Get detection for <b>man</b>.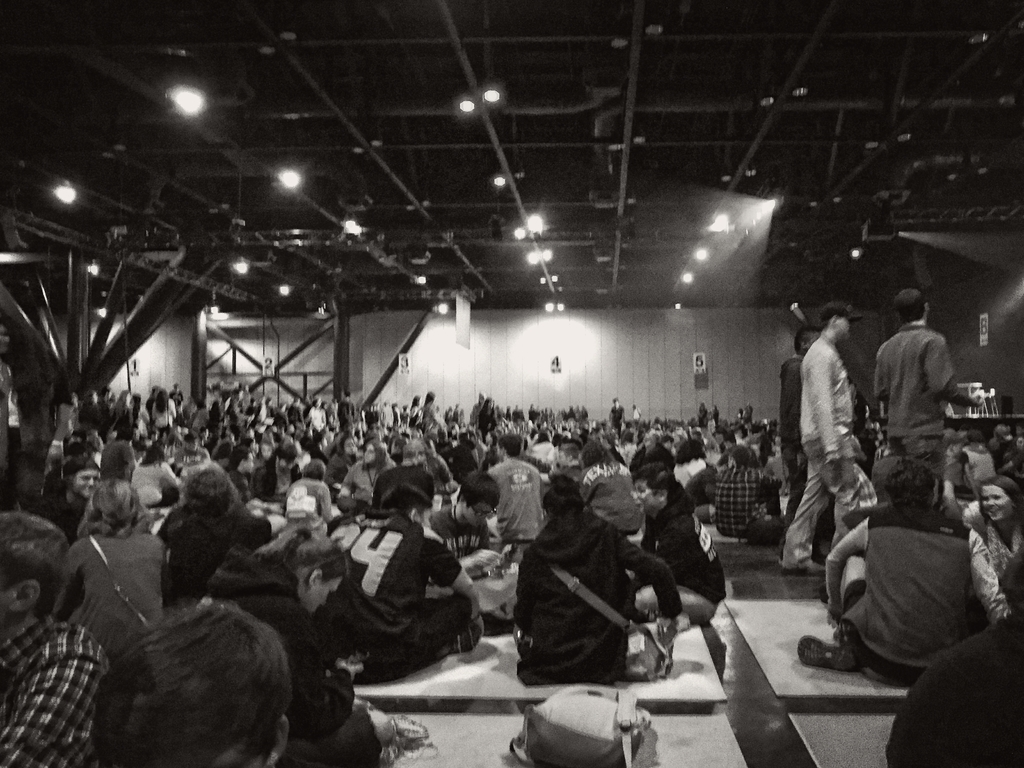
Detection: 781 302 863 577.
